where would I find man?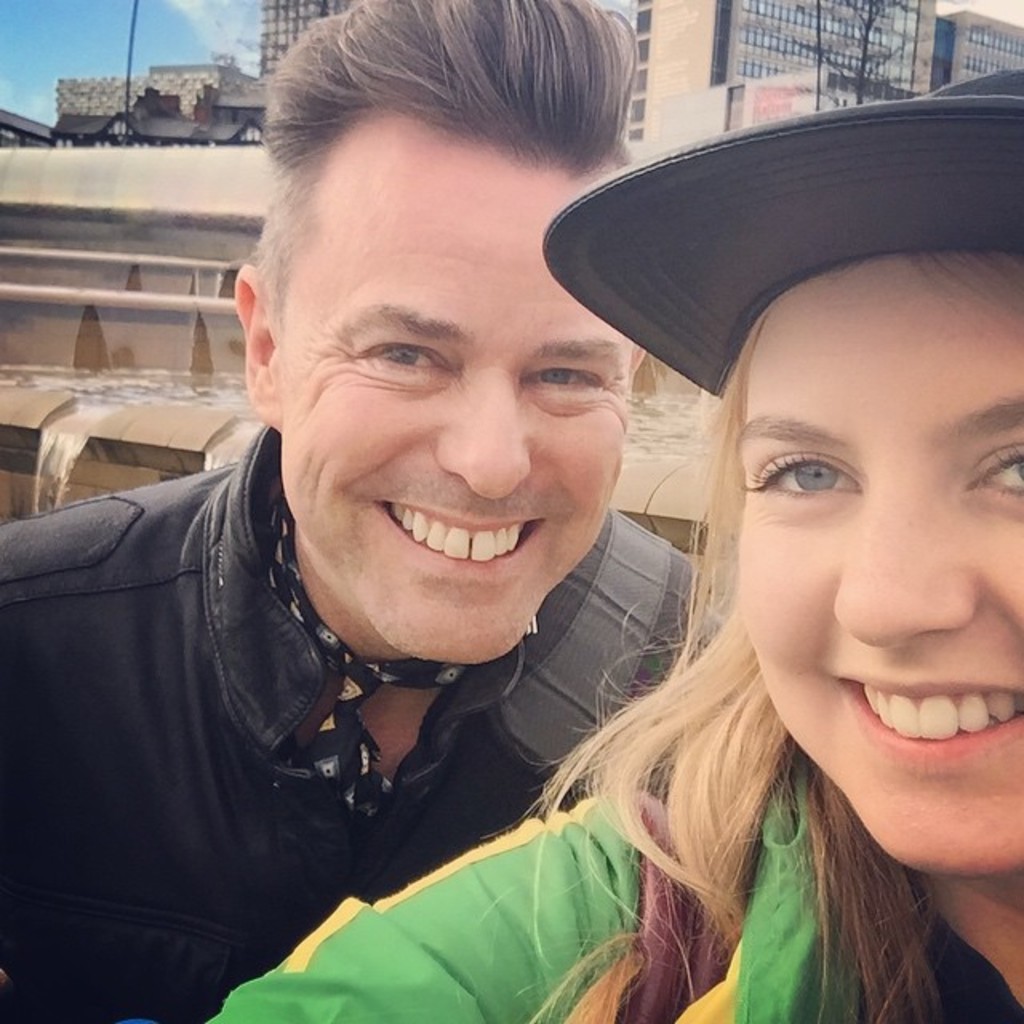
At [0,115,744,1011].
